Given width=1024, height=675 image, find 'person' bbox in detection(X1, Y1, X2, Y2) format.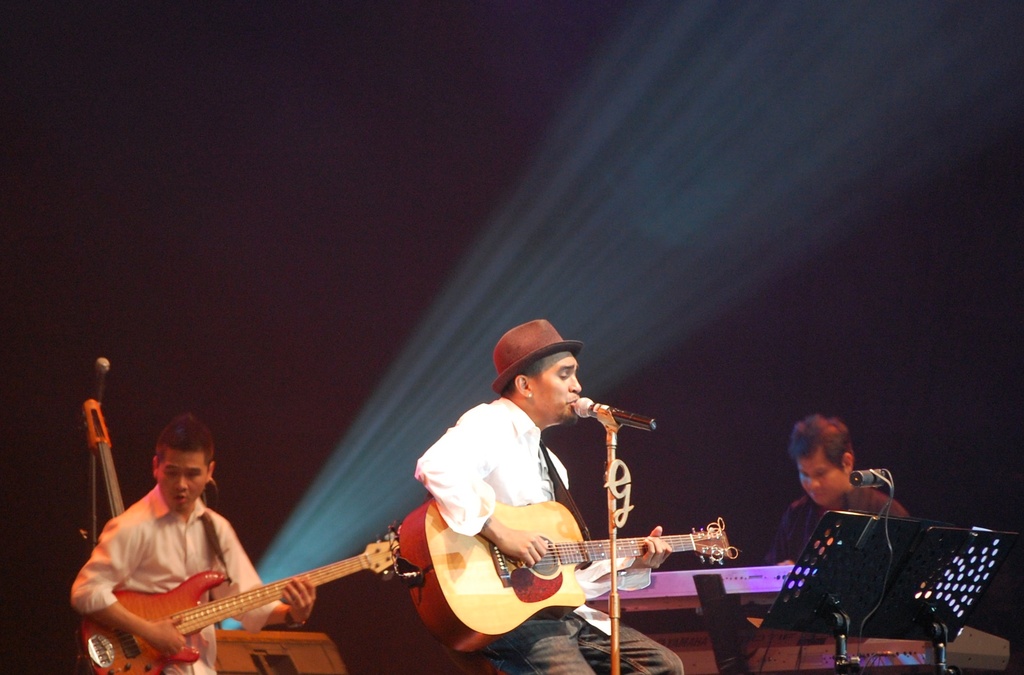
detection(69, 414, 317, 674).
